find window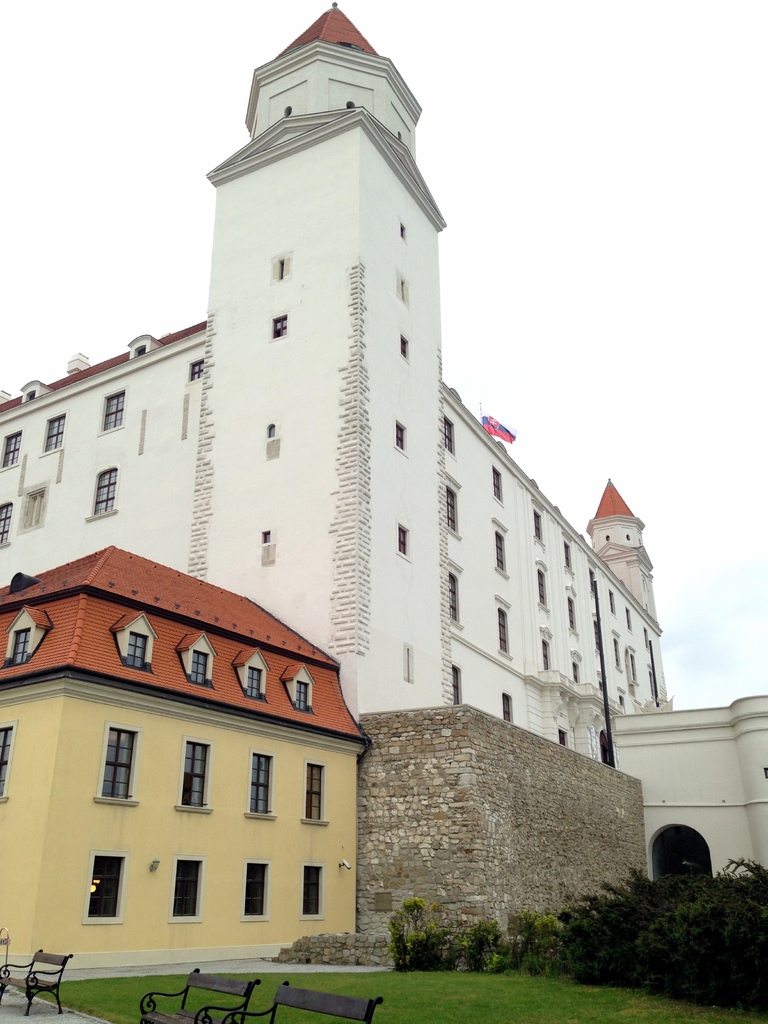
[444, 573, 462, 624]
